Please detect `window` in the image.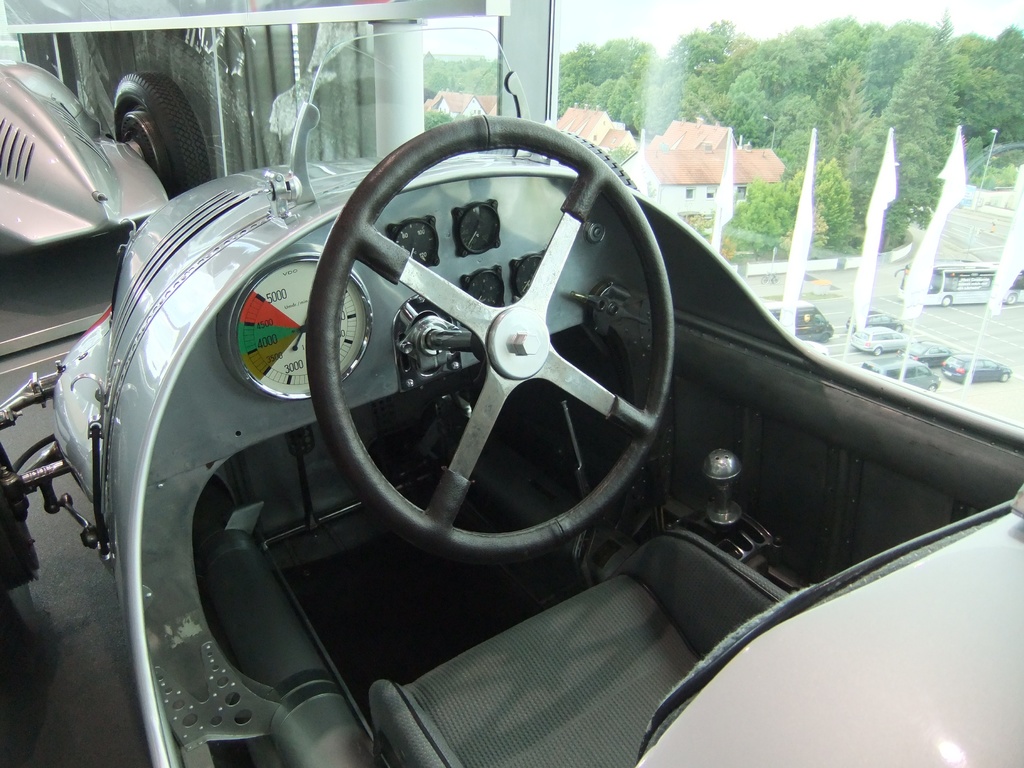
(x1=872, y1=316, x2=881, y2=324).
